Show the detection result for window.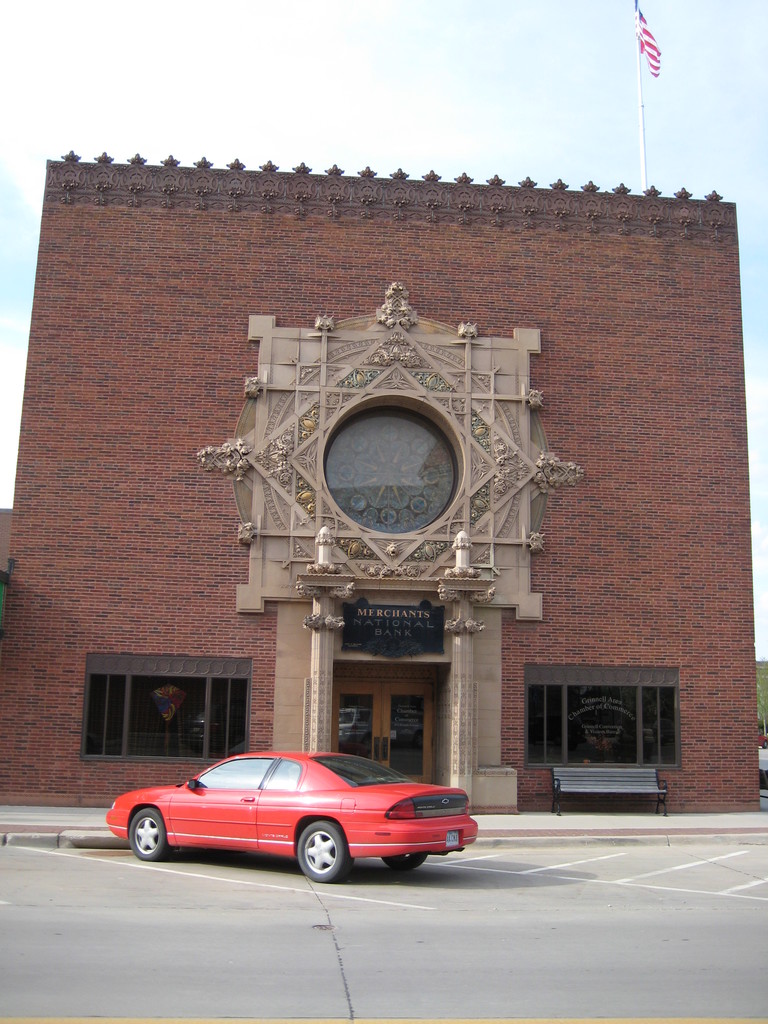
x1=524, y1=662, x2=682, y2=774.
